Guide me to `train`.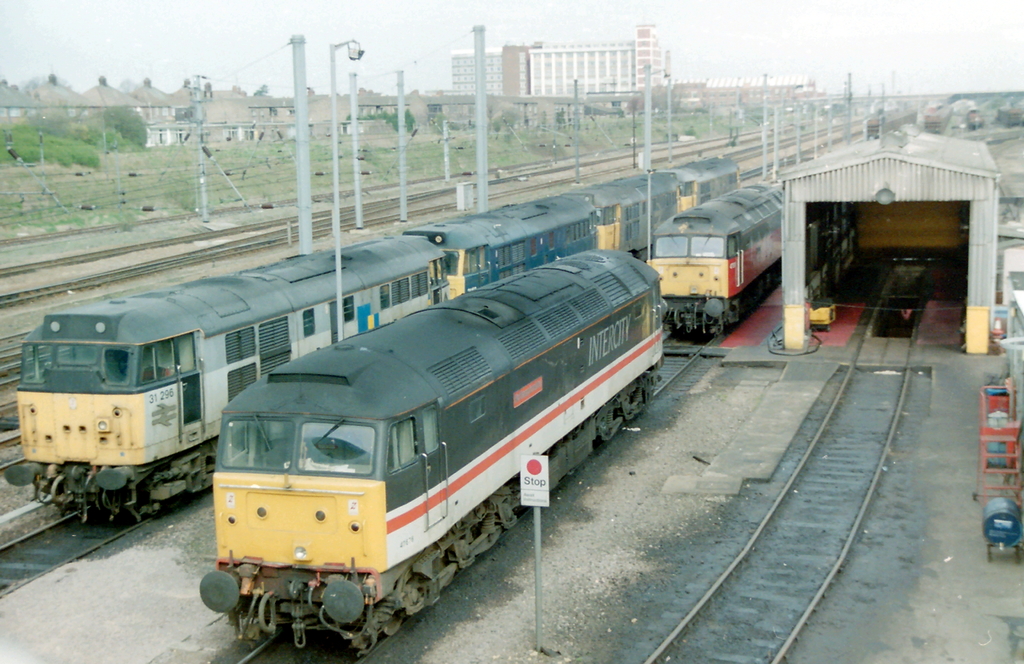
Guidance: crop(198, 248, 660, 655).
